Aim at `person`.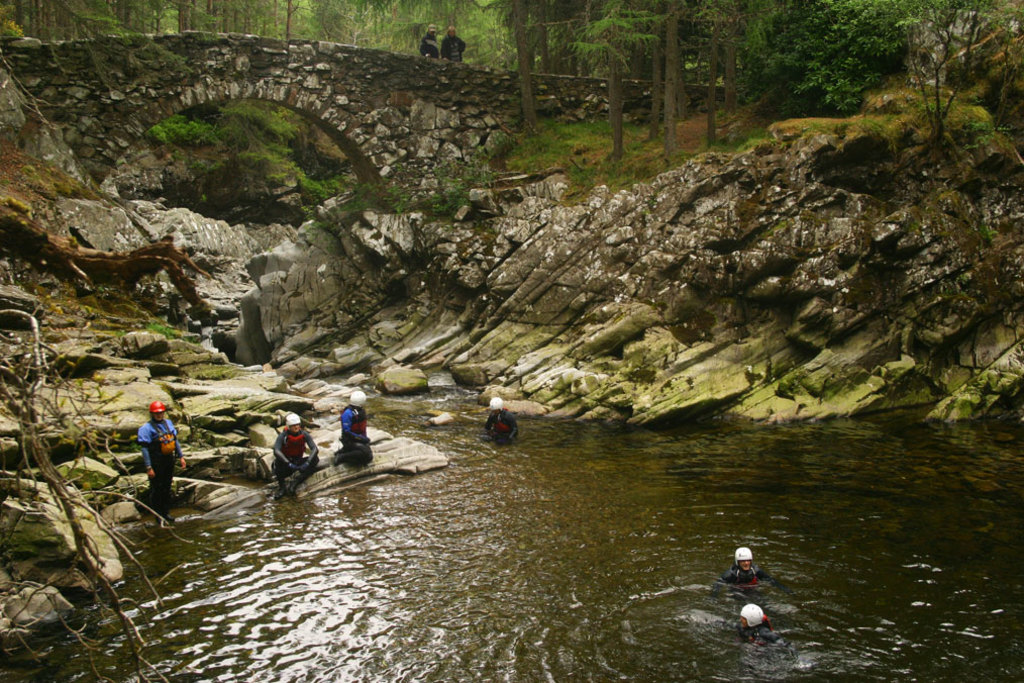
Aimed at 267, 414, 320, 511.
